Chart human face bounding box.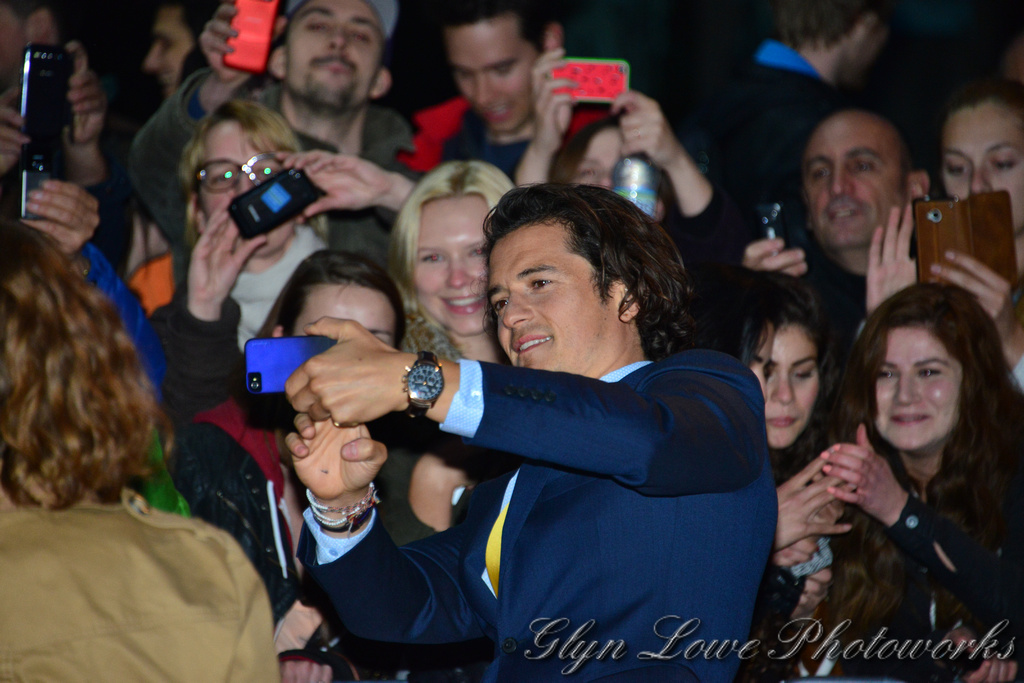
Charted: x1=949, y1=104, x2=1023, y2=235.
